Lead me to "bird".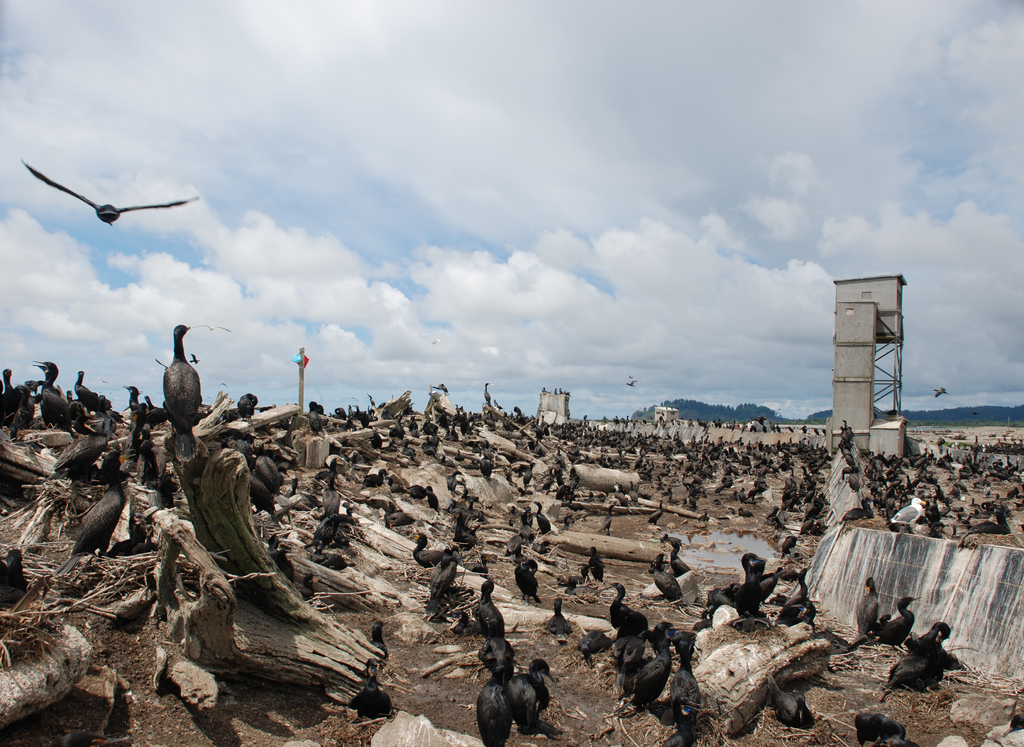
Lead to [19,160,189,233].
